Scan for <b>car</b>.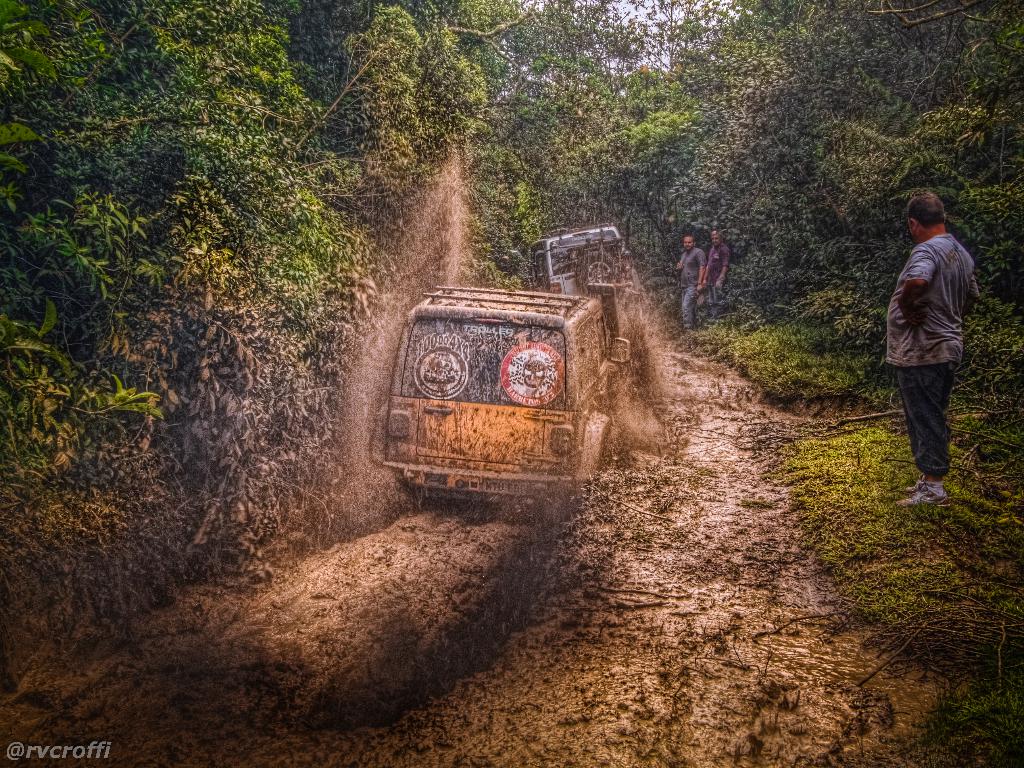
Scan result: rect(530, 221, 639, 299).
